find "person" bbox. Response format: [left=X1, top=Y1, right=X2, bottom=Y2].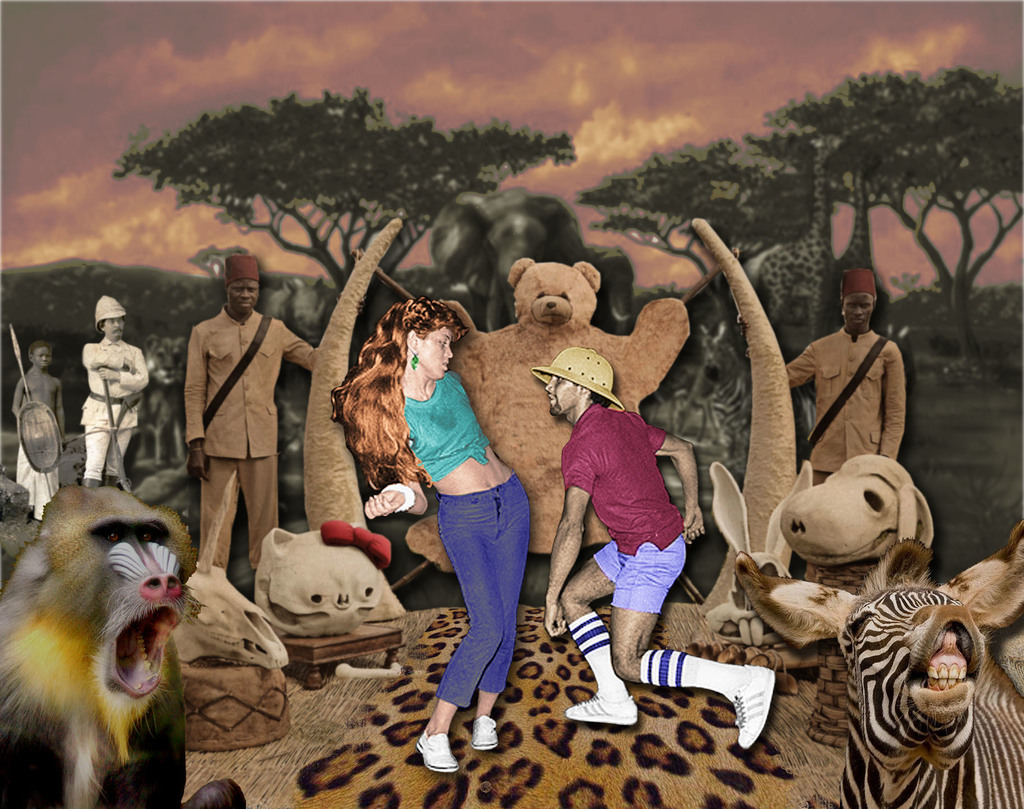
[left=158, top=252, right=305, bottom=621].
